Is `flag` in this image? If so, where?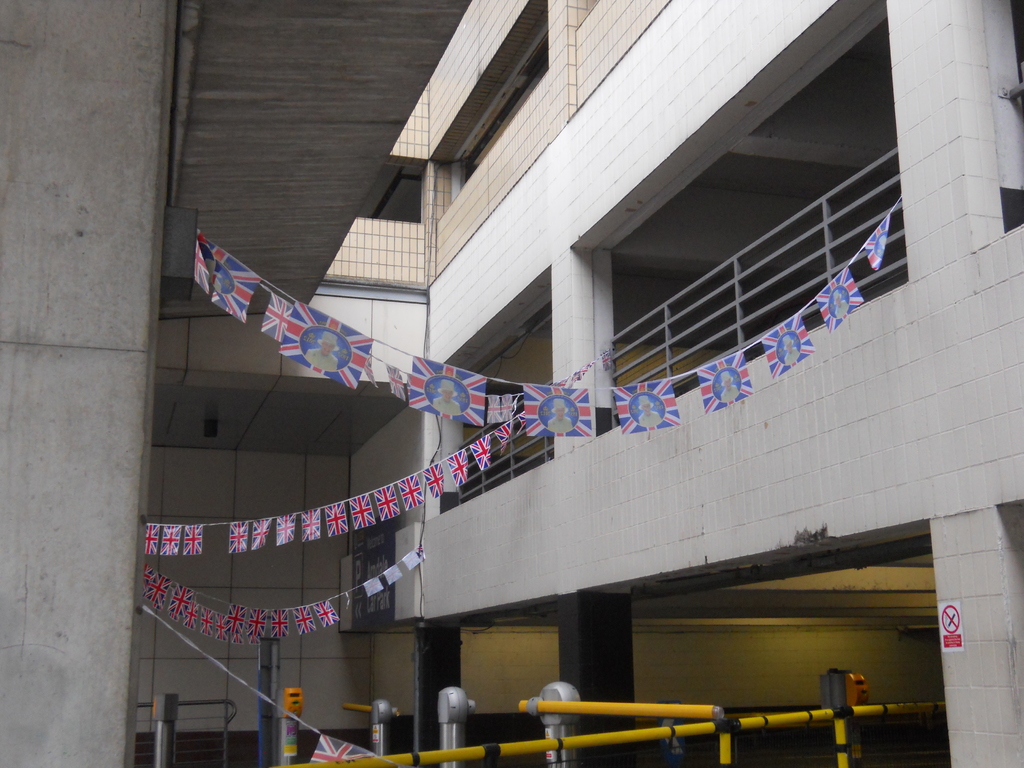
Yes, at crop(252, 520, 275, 553).
